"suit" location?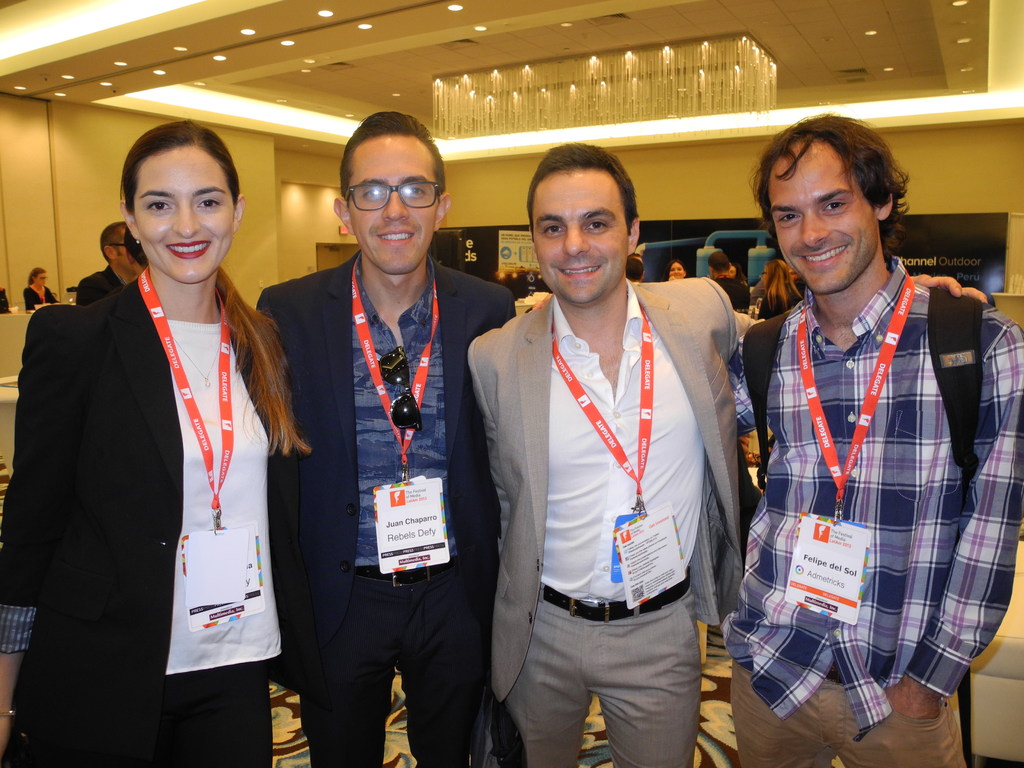
[20,286,58,312]
